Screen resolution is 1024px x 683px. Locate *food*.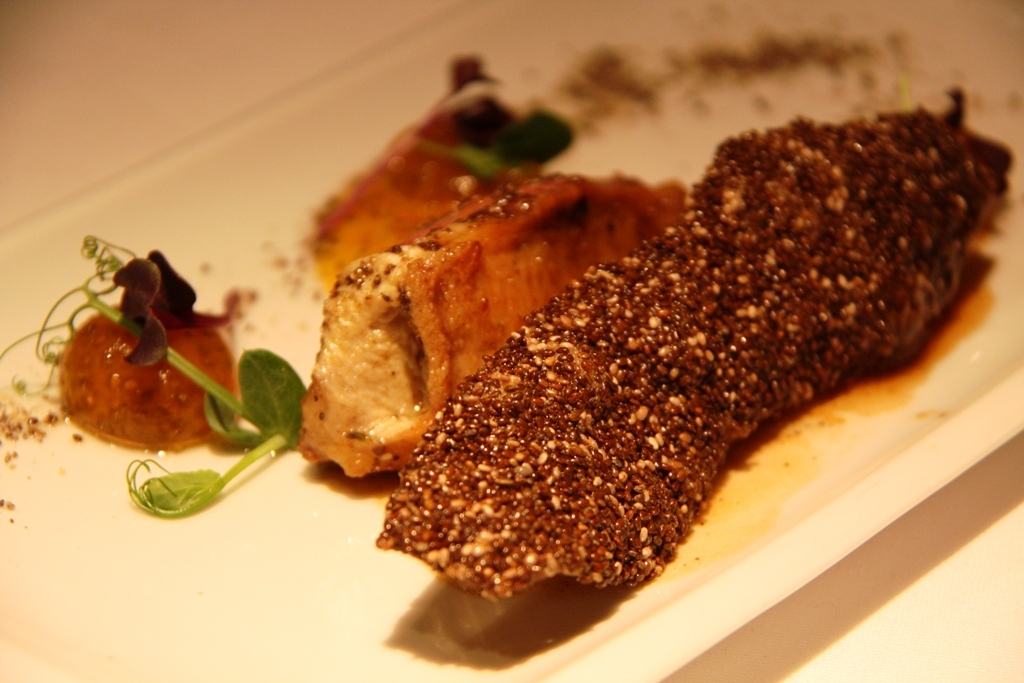
(0, 236, 307, 522).
